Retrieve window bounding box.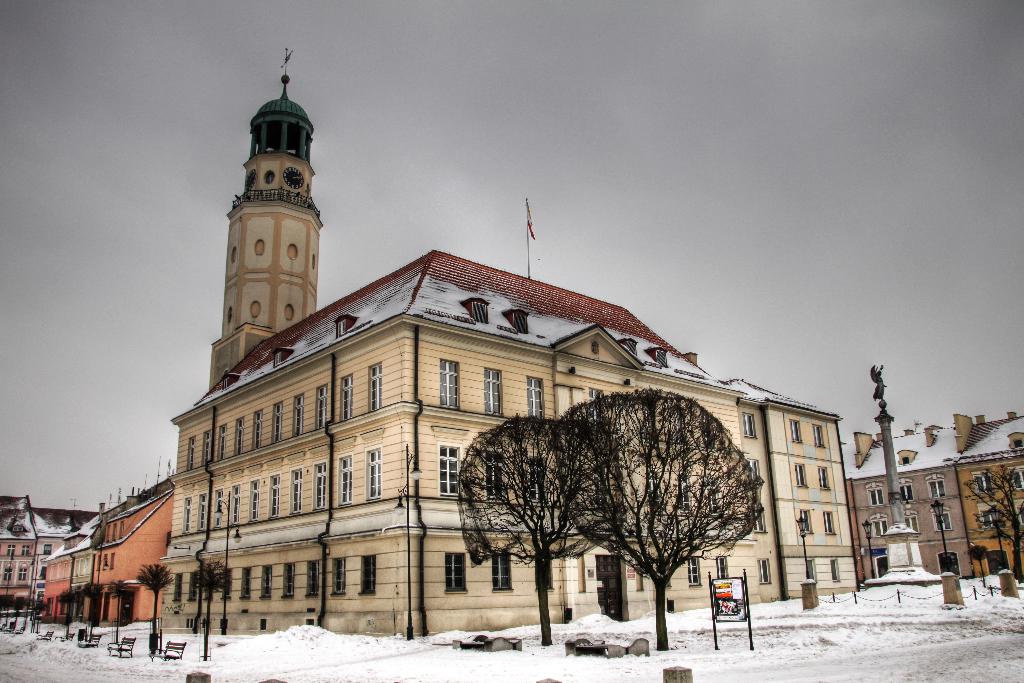
Bounding box: crop(1007, 470, 1023, 488).
